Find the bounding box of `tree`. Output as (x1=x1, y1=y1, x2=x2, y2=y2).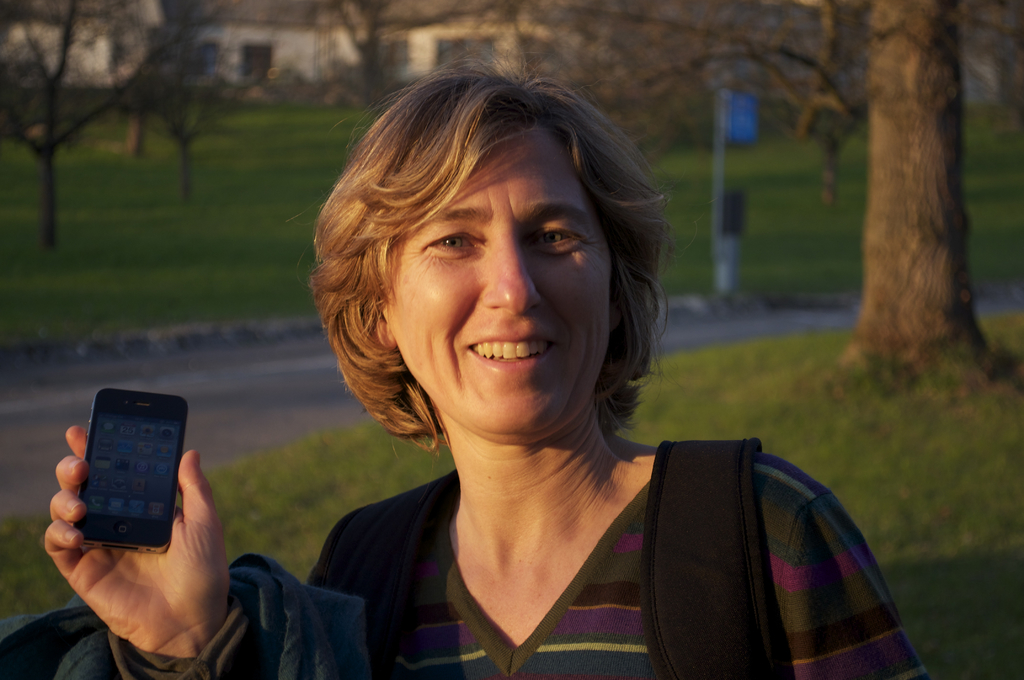
(x1=839, y1=0, x2=1011, y2=387).
